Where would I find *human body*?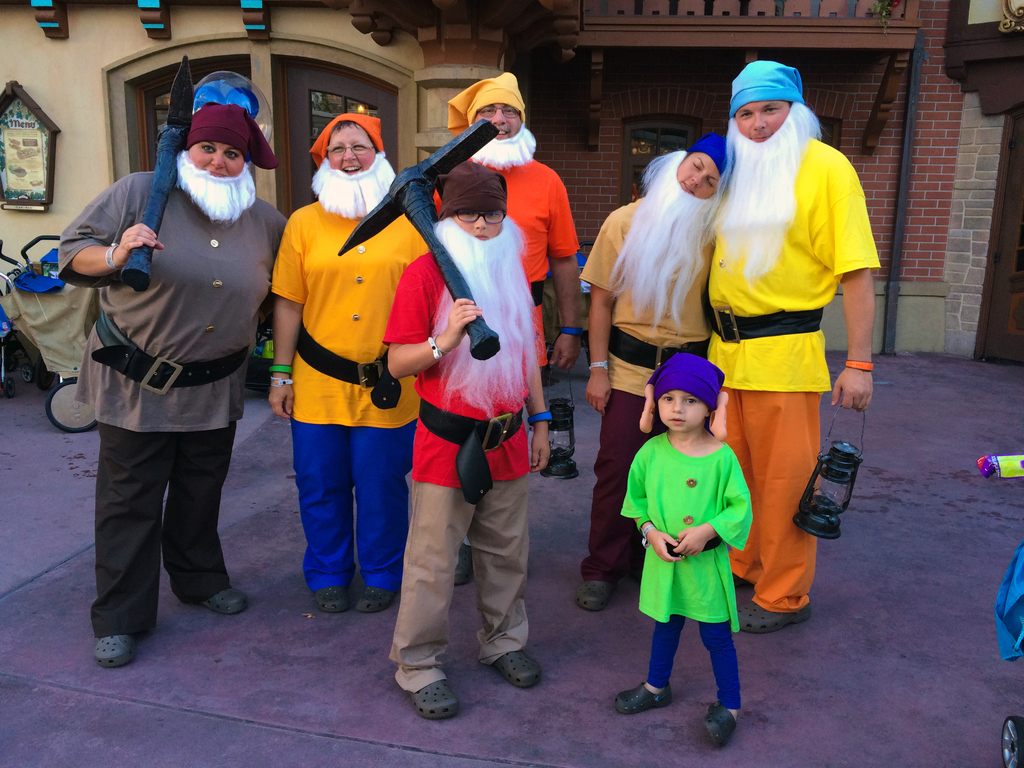
At 58 103 288 665.
